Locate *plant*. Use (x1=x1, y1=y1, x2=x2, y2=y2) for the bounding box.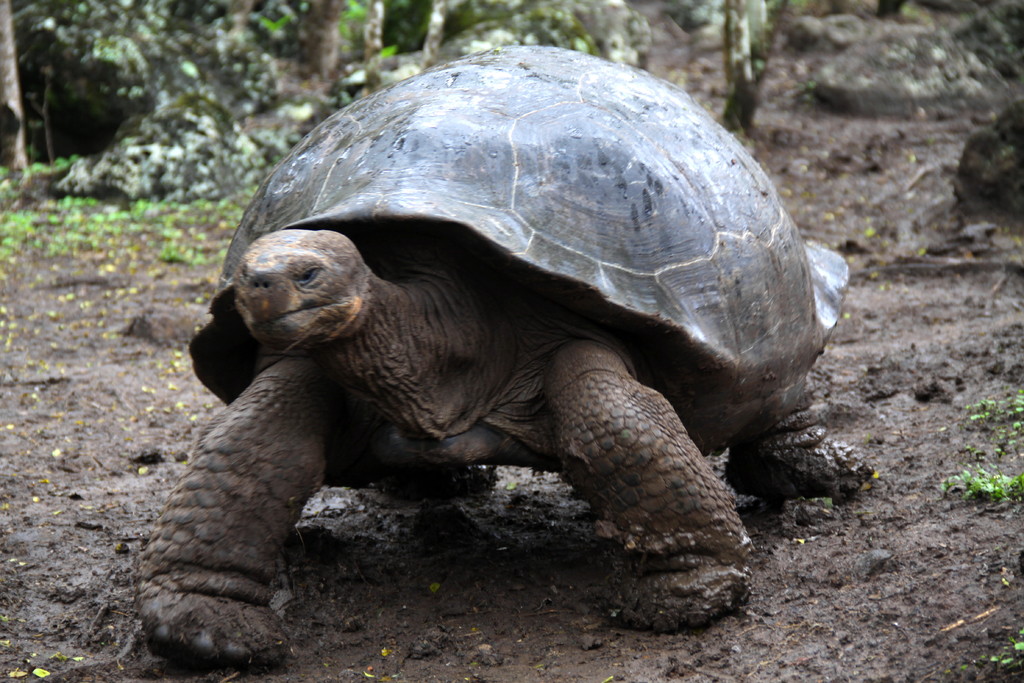
(x1=342, y1=0, x2=372, y2=15).
